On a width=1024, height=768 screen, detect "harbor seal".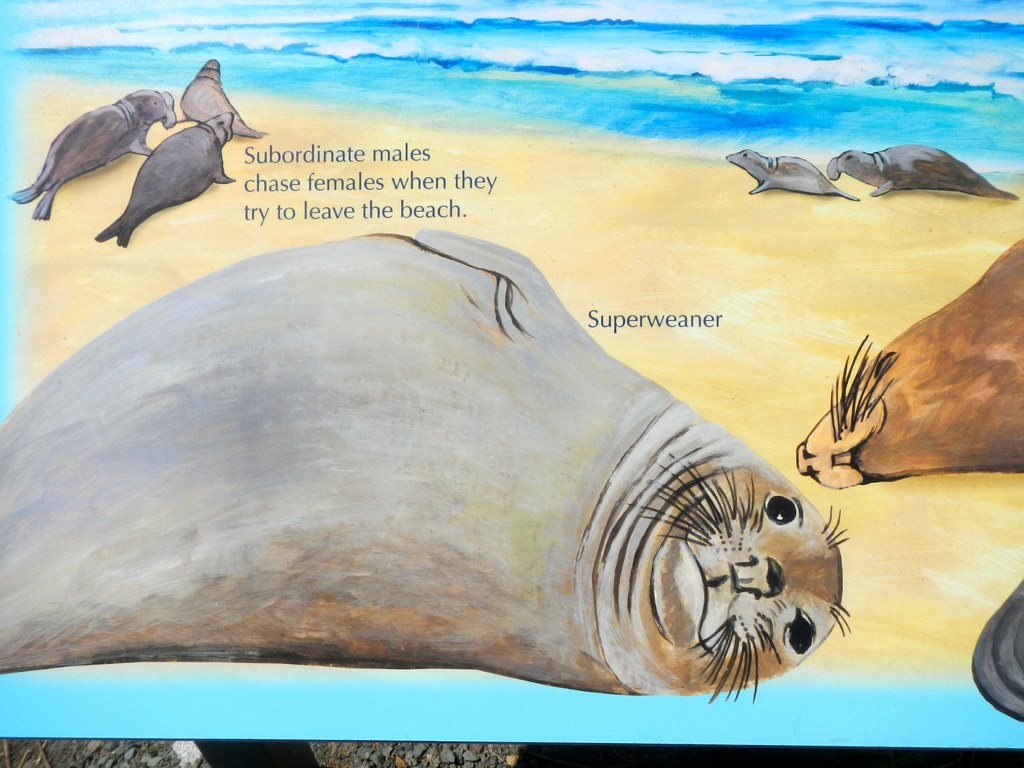
BBox(181, 60, 269, 140).
